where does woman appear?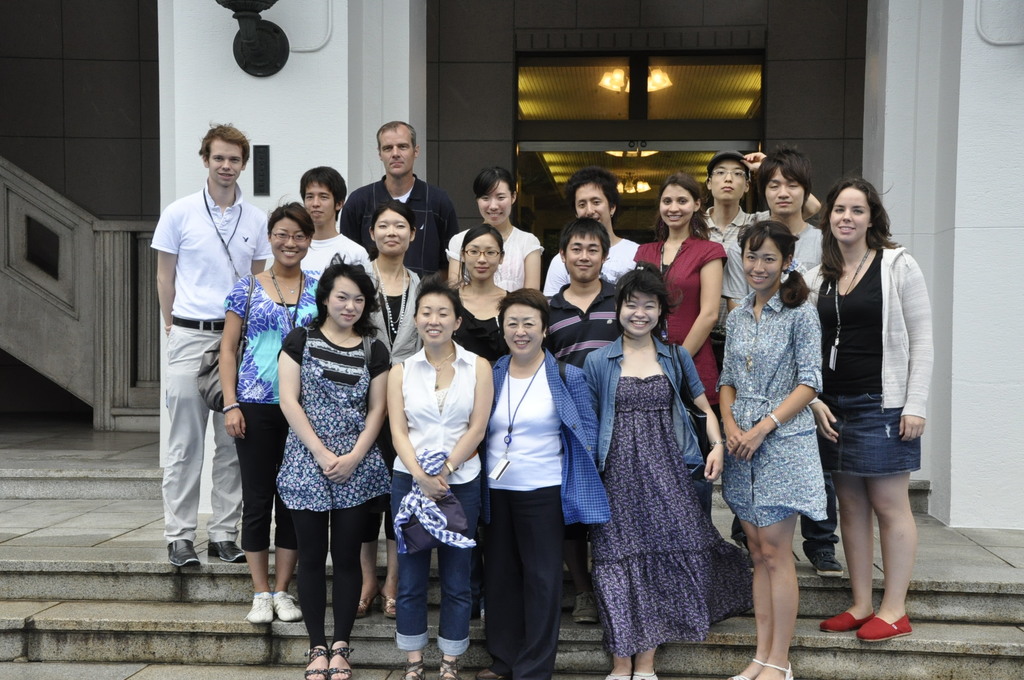
Appears at {"x1": 797, "y1": 168, "x2": 932, "y2": 649}.
